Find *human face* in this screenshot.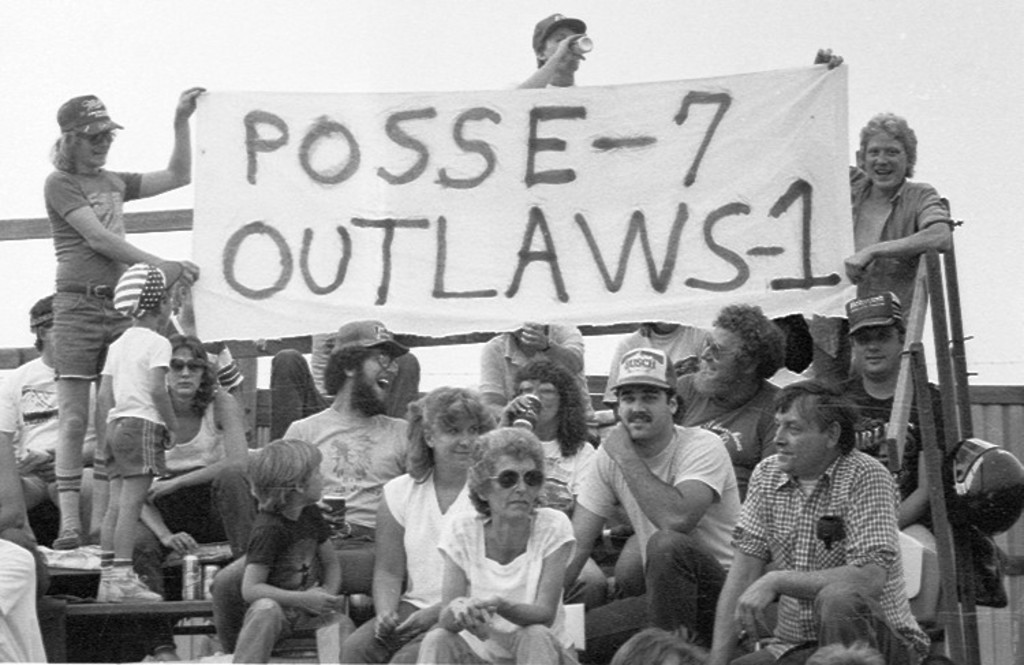
The bounding box for *human face* is <region>696, 324, 739, 370</region>.
